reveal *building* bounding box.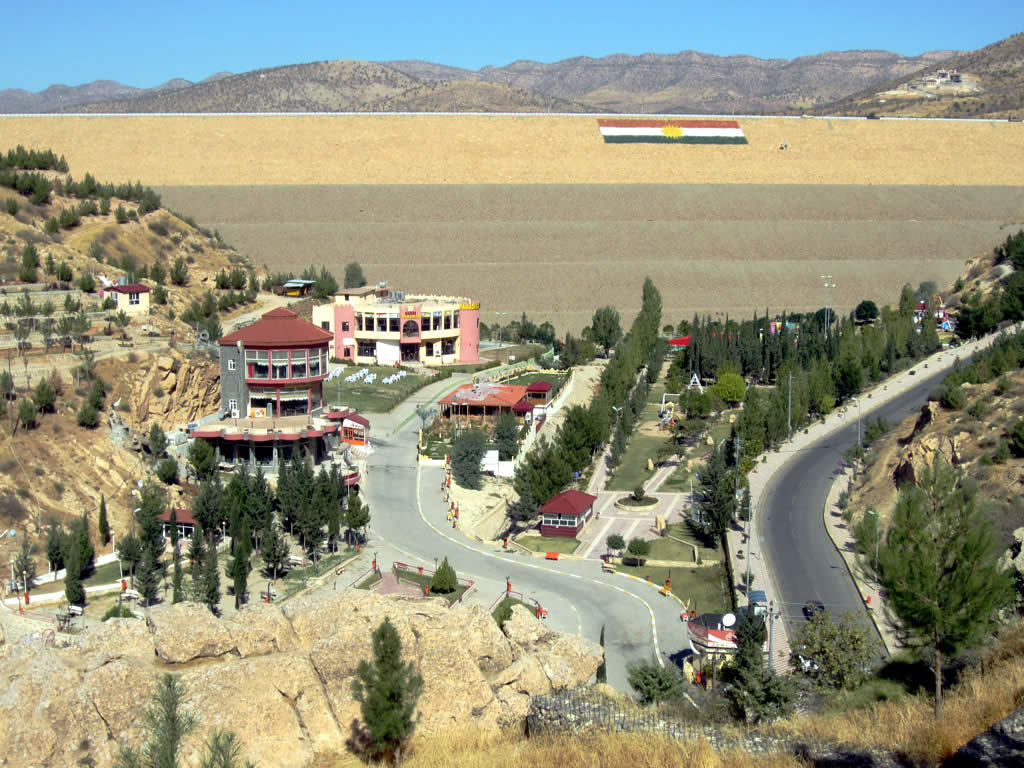
Revealed: Rect(189, 410, 353, 476).
